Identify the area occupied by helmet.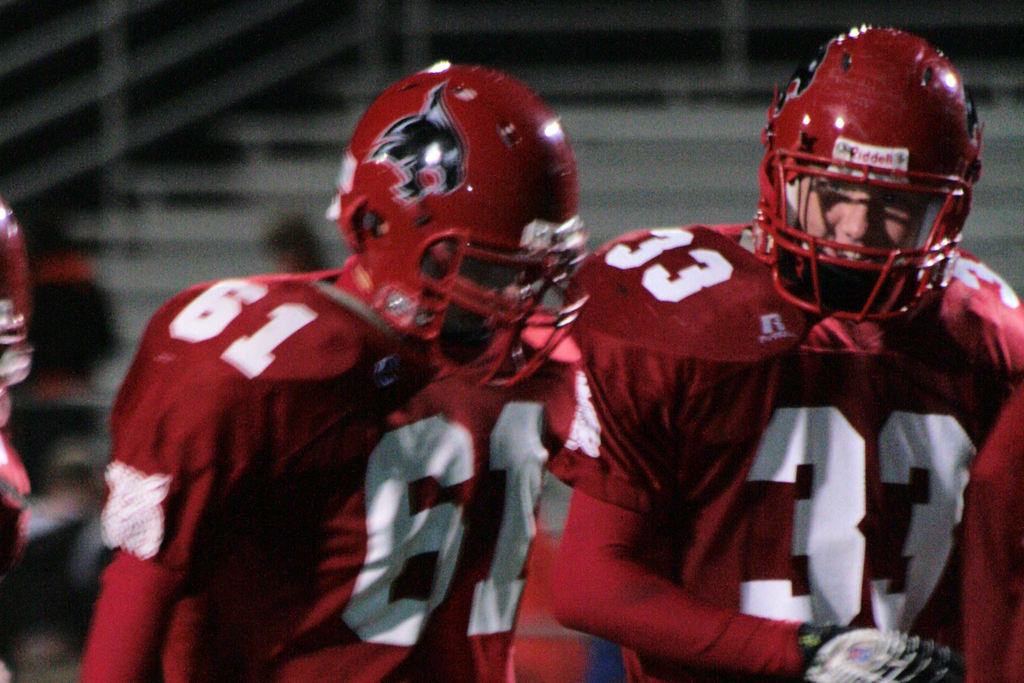
Area: 328, 63, 590, 394.
